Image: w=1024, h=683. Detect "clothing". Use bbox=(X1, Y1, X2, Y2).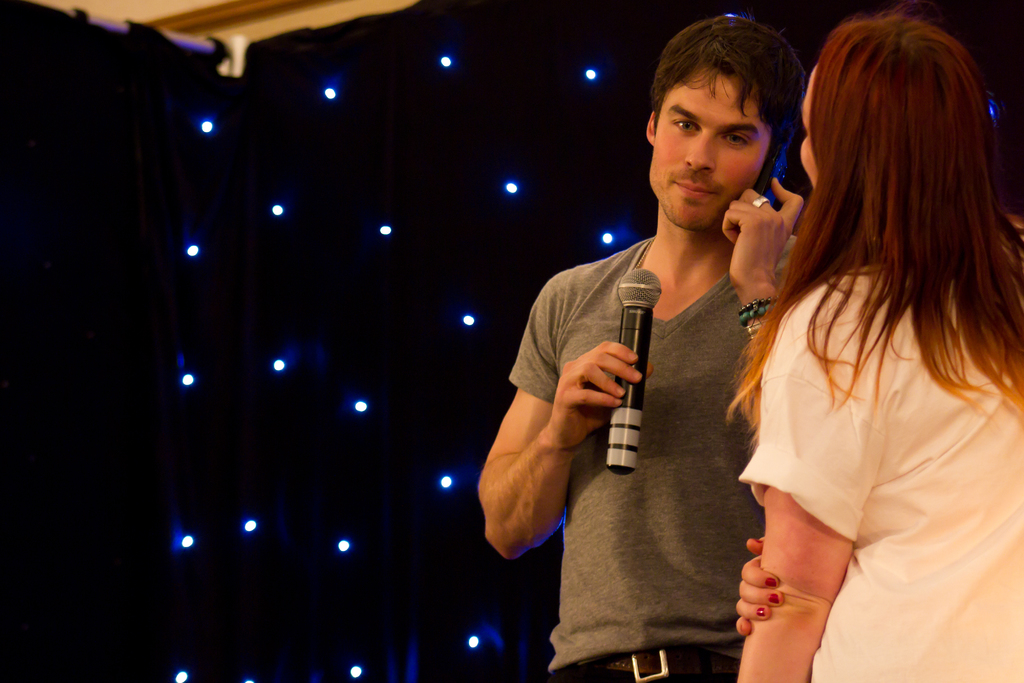
bbox=(740, 259, 1023, 682).
